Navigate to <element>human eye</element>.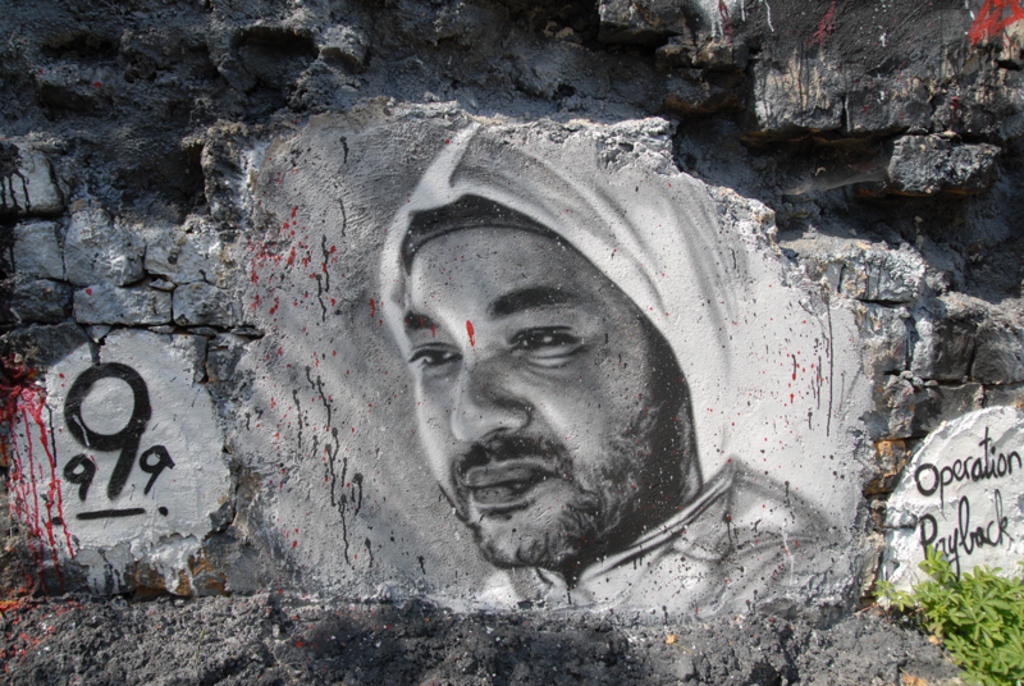
Navigation target: Rect(403, 337, 463, 372).
